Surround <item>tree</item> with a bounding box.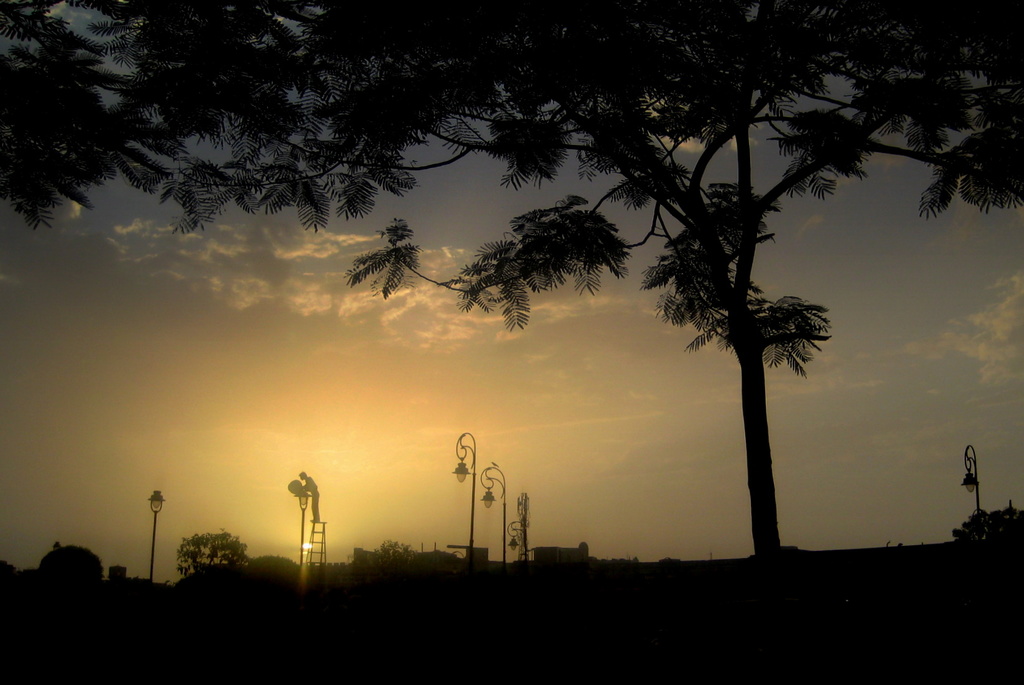
[950,504,1023,547].
